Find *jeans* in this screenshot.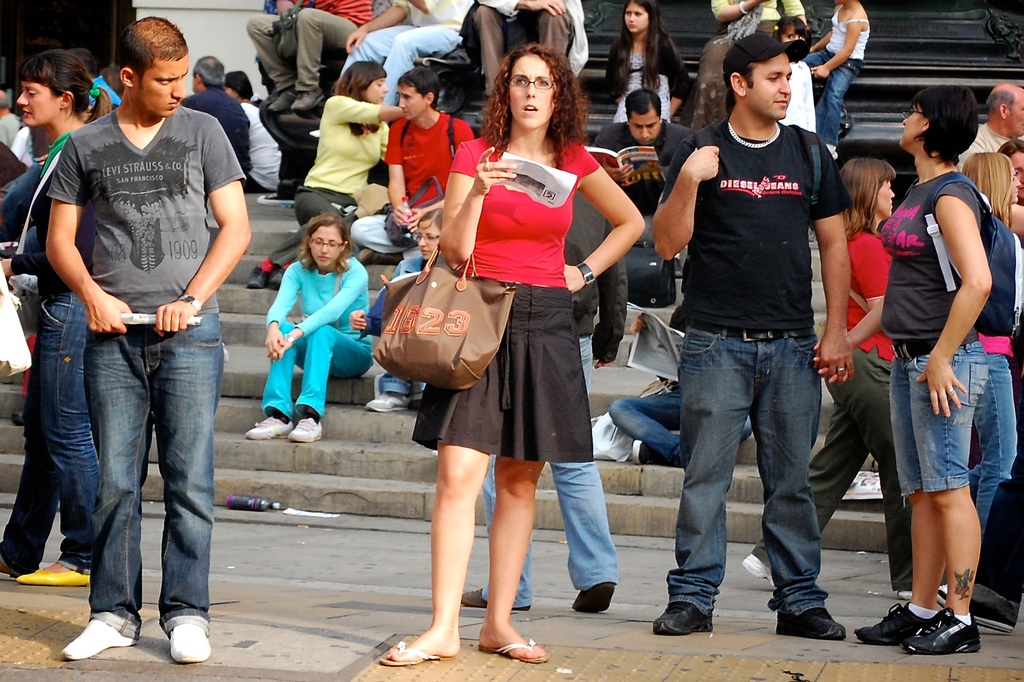
The bounding box for *jeans* is 35 303 218 645.
